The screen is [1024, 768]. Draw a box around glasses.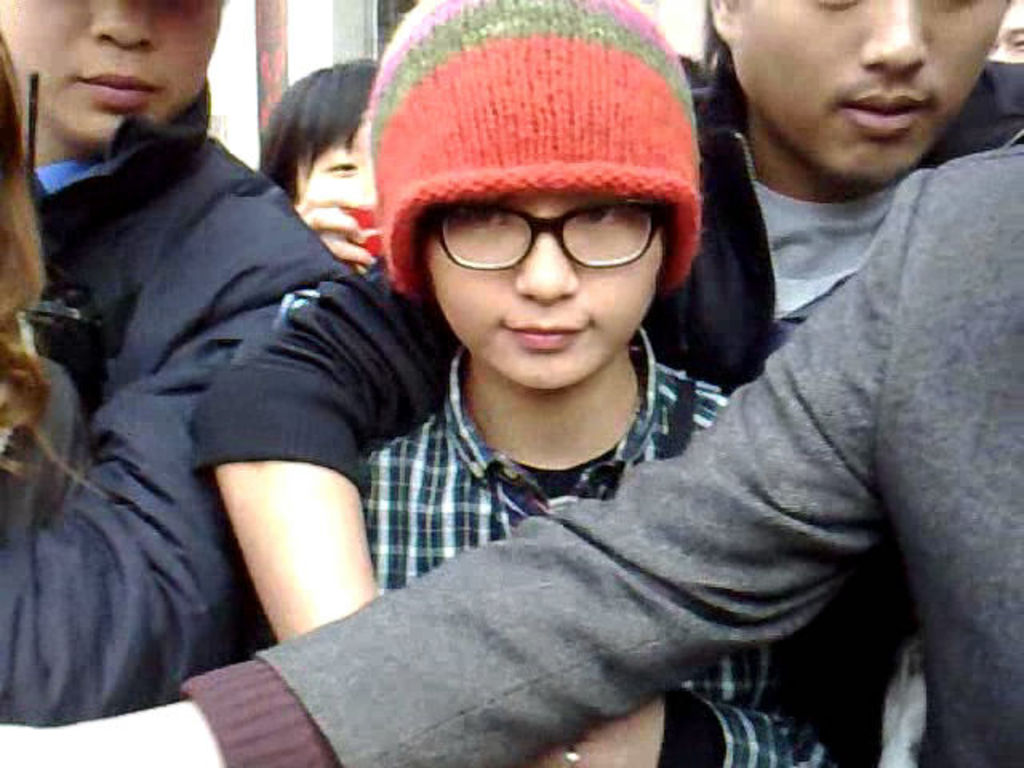
(424,200,670,272).
